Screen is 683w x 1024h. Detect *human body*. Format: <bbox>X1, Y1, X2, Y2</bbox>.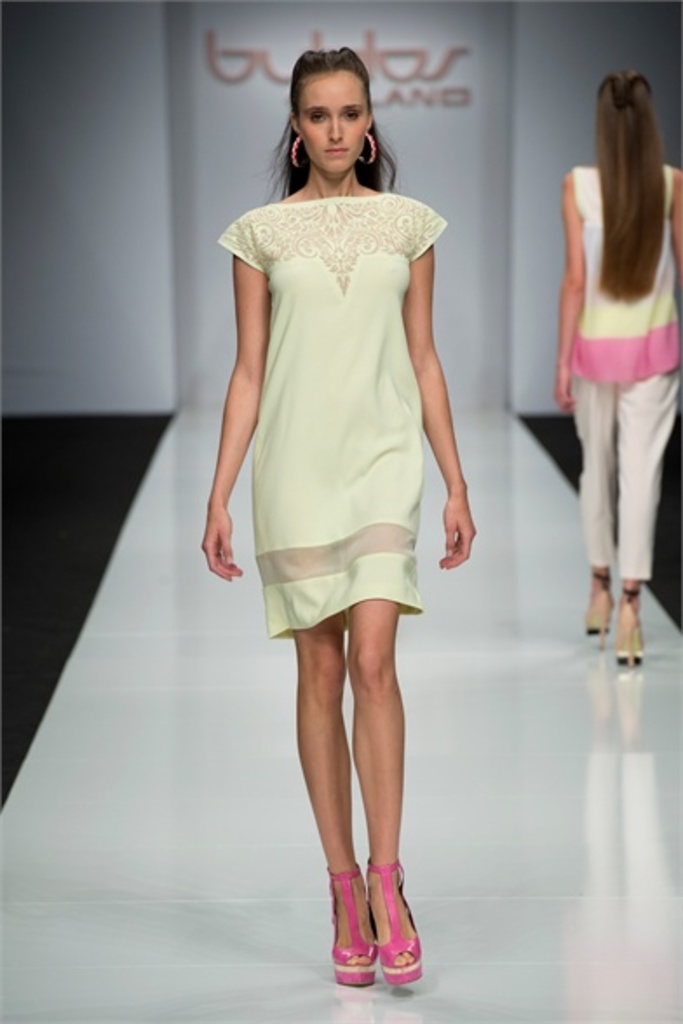
<bbox>183, 0, 479, 1010</bbox>.
